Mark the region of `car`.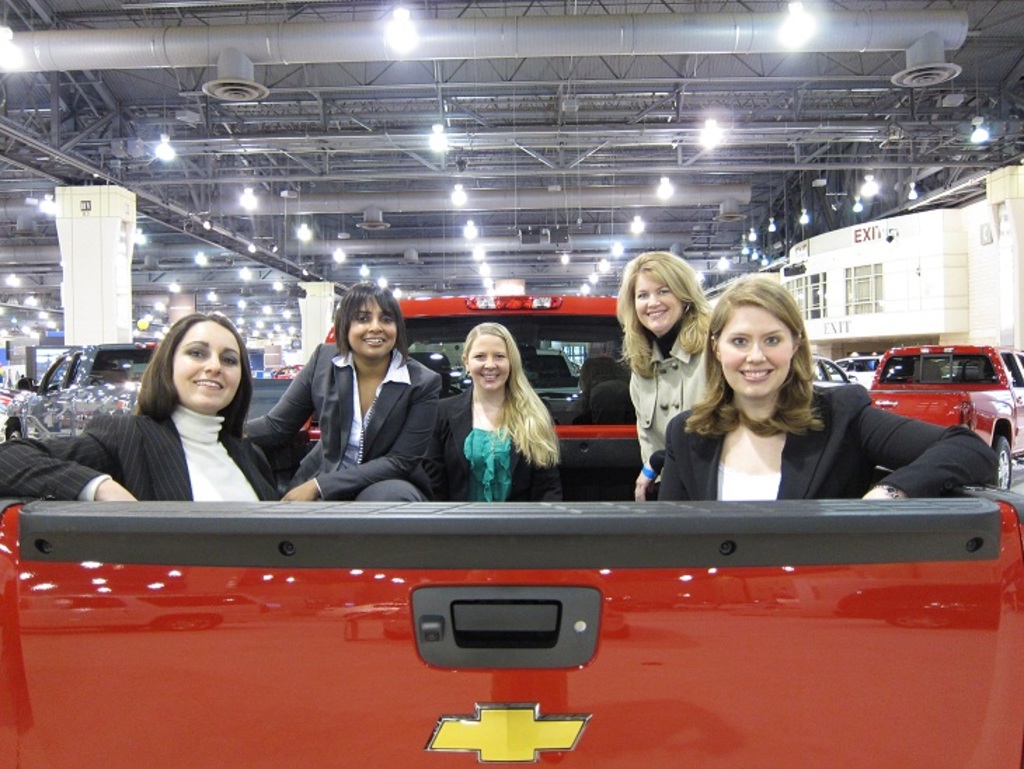
Region: <box>822,351,898,390</box>.
